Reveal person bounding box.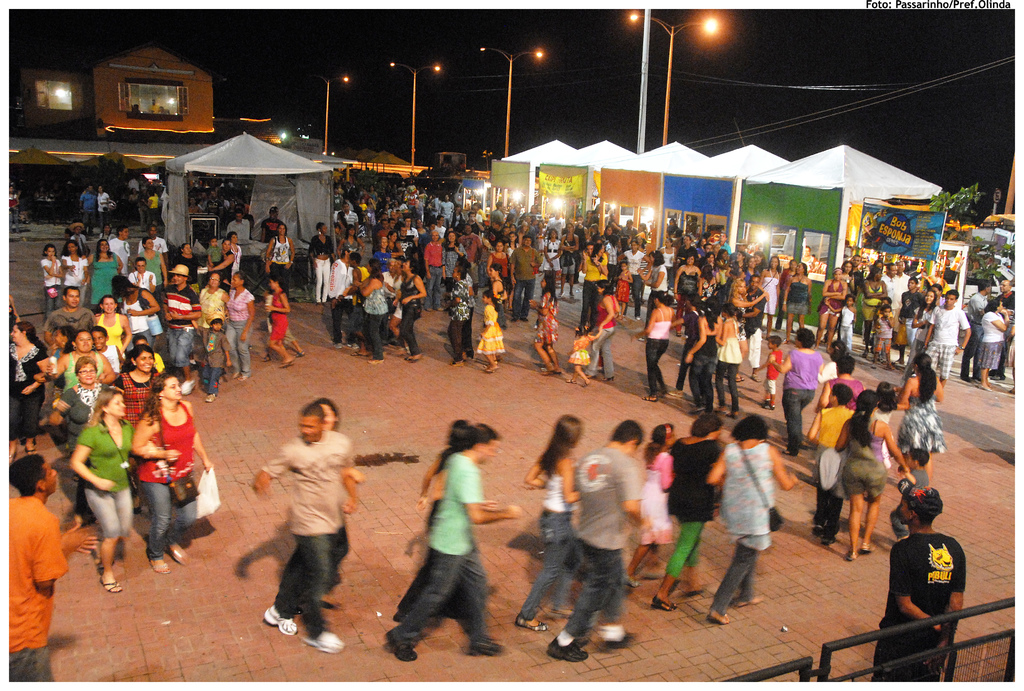
Revealed: region(198, 273, 229, 329).
